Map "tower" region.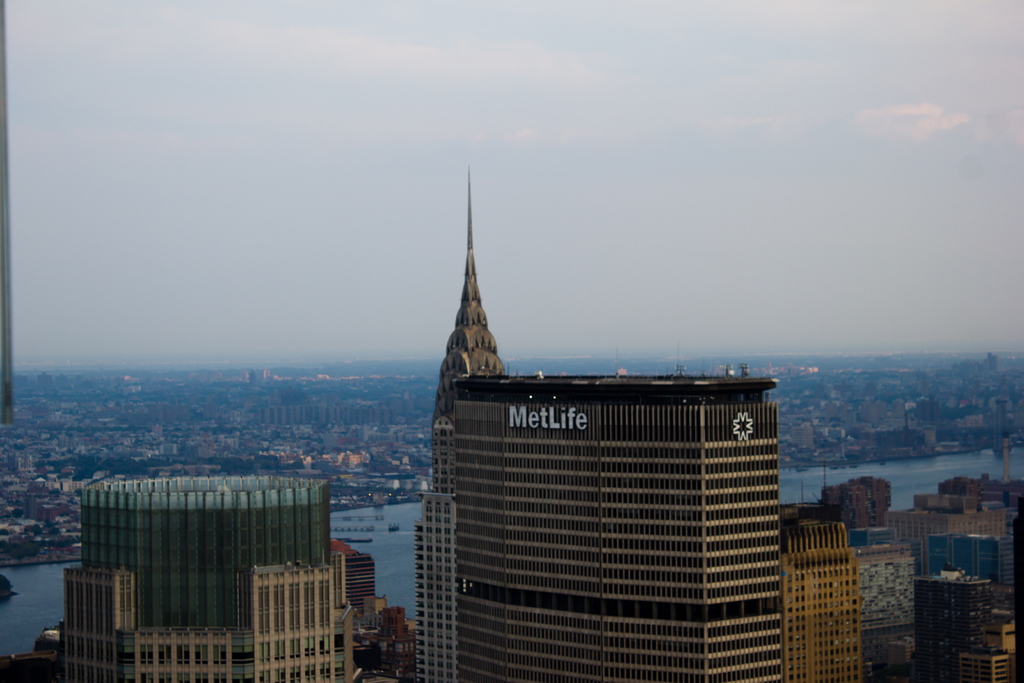
Mapped to 411,166,509,682.
